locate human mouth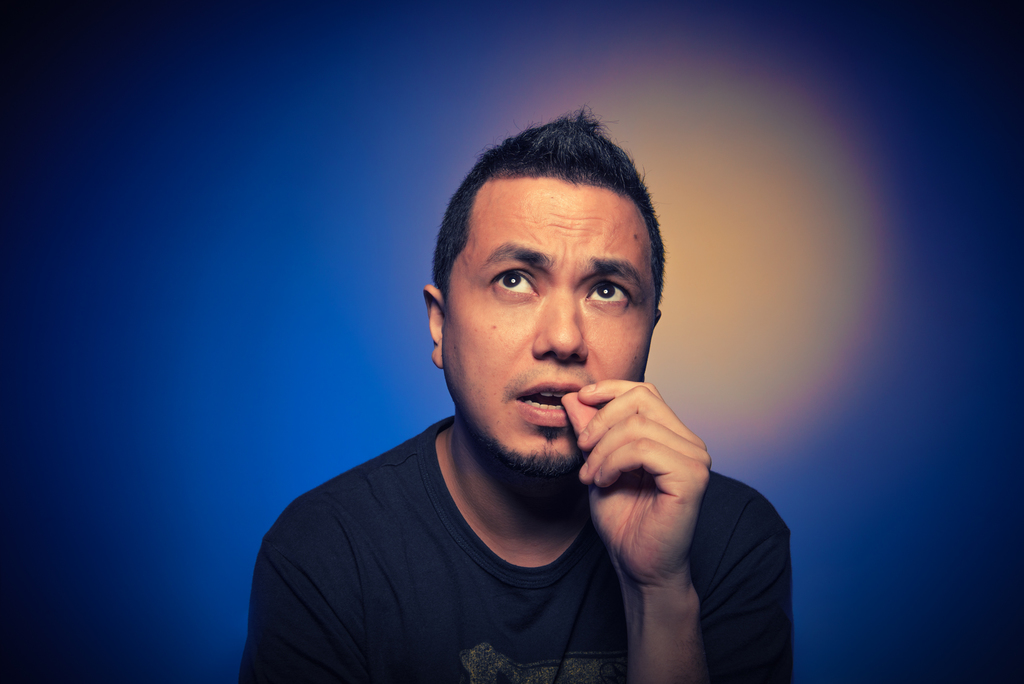
511, 379, 579, 425
